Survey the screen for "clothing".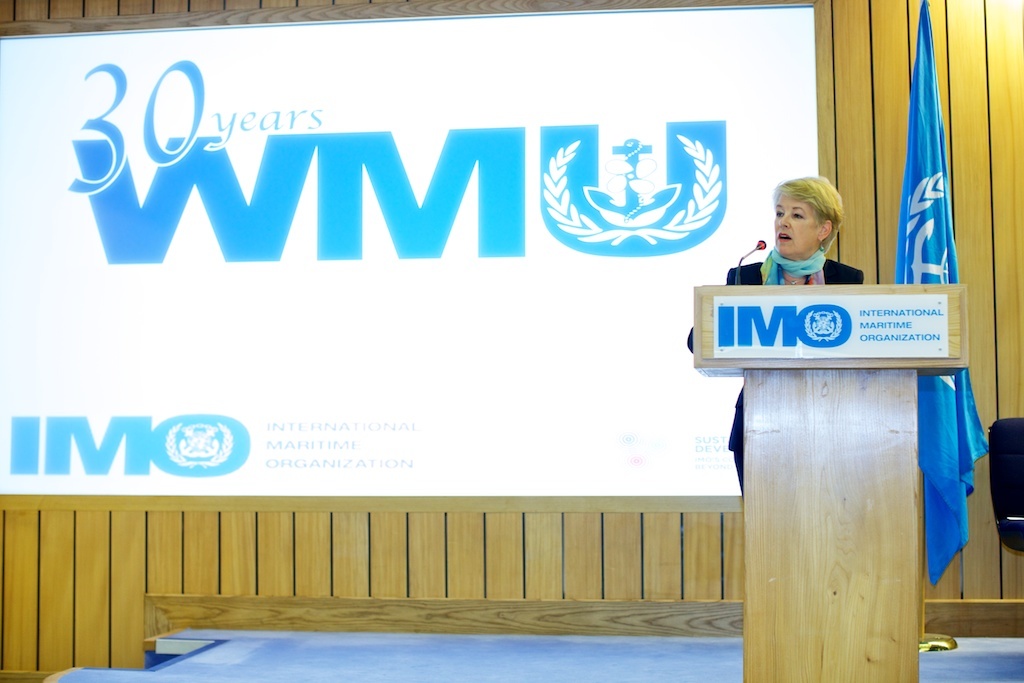
Survey found: <box>689,254,873,506</box>.
